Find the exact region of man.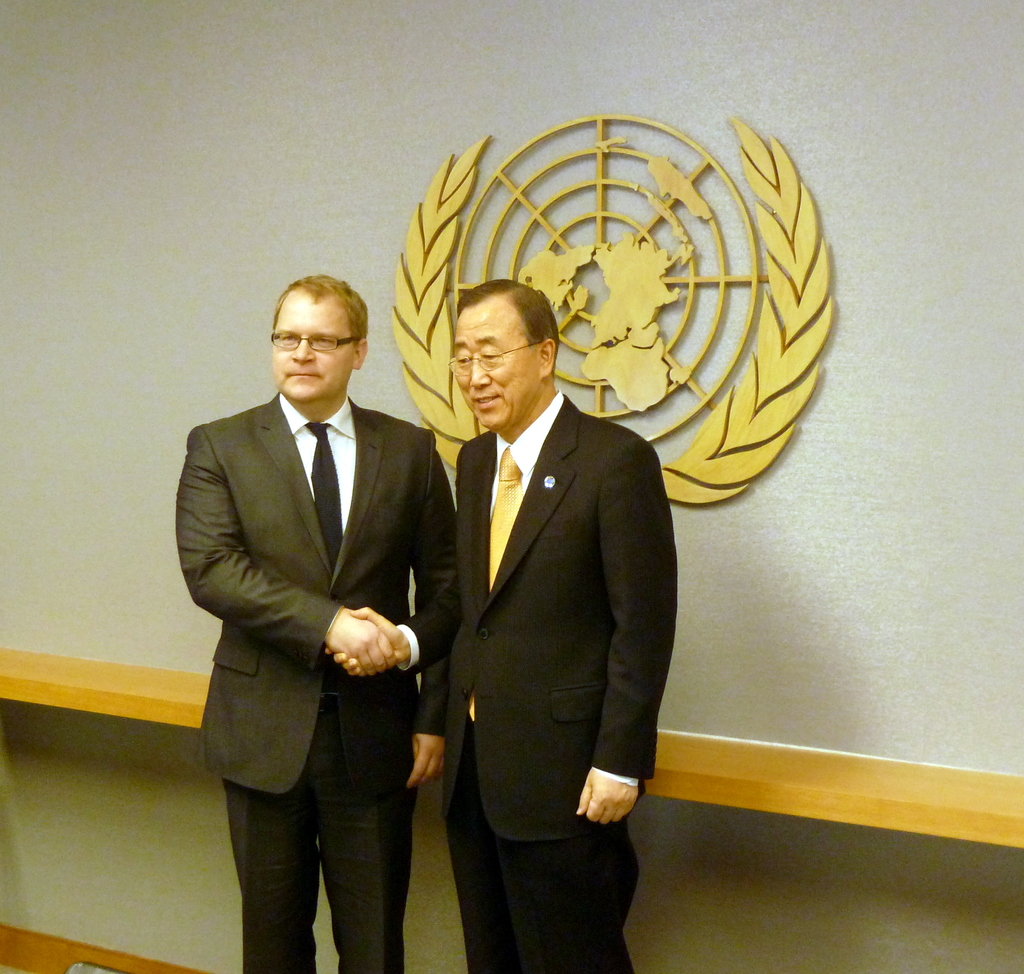
Exact region: {"x1": 397, "y1": 254, "x2": 698, "y2": 949}.
